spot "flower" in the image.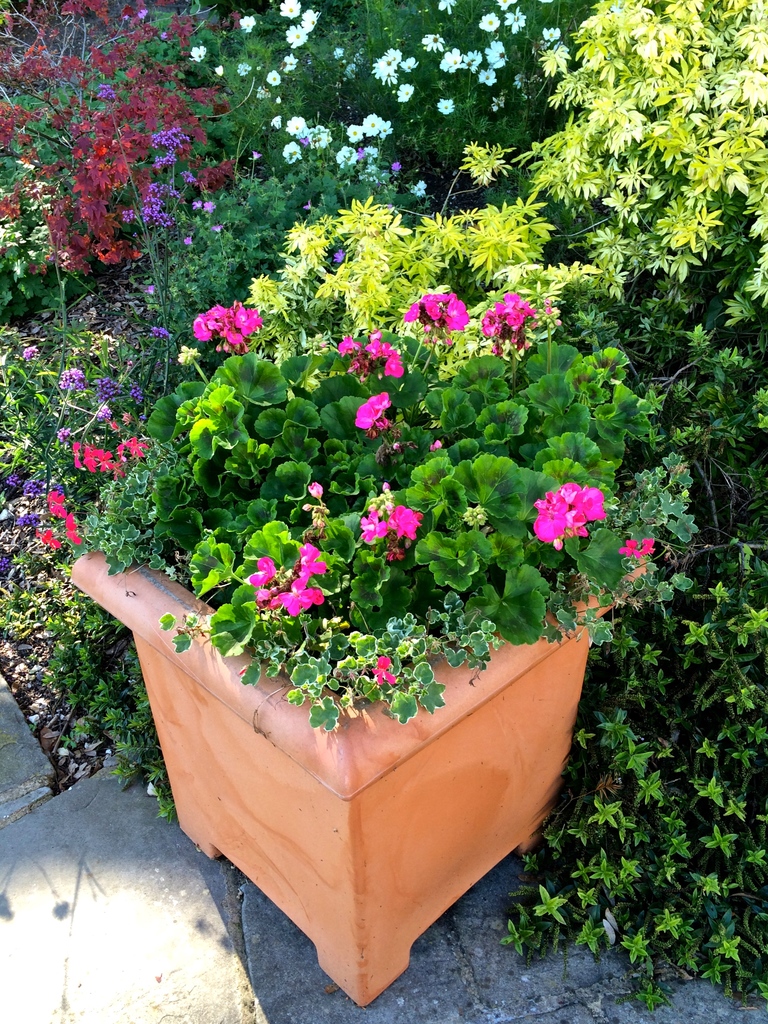
"flower" found at box=[254, 540, 320, 648].
